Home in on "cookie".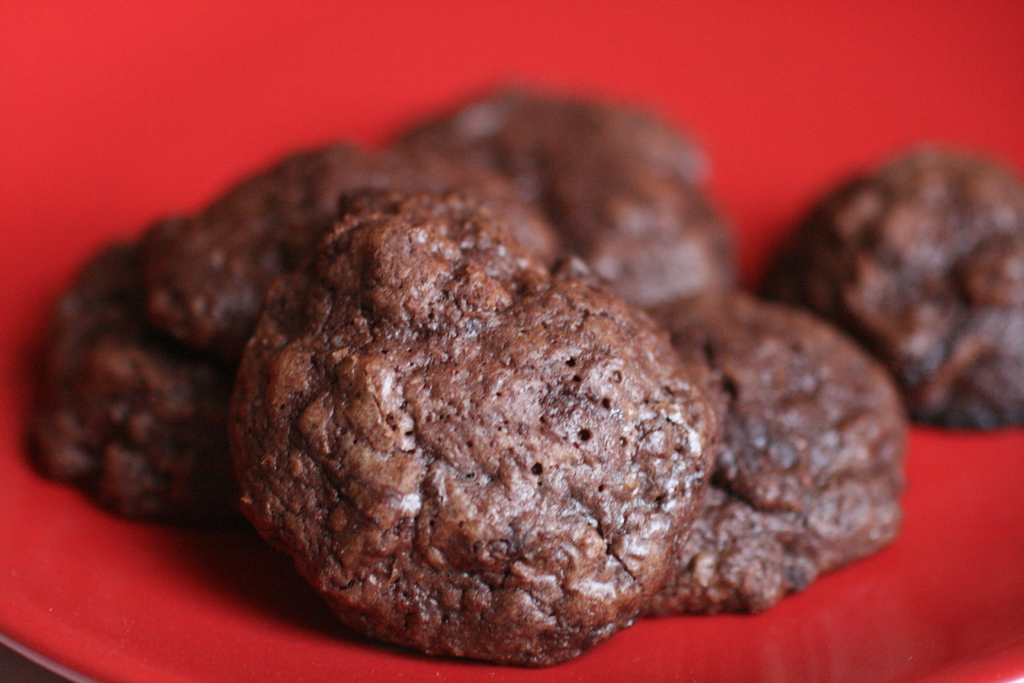
Homed in at pyautogui.locateOnScreen(29, 85, 908, 673).
